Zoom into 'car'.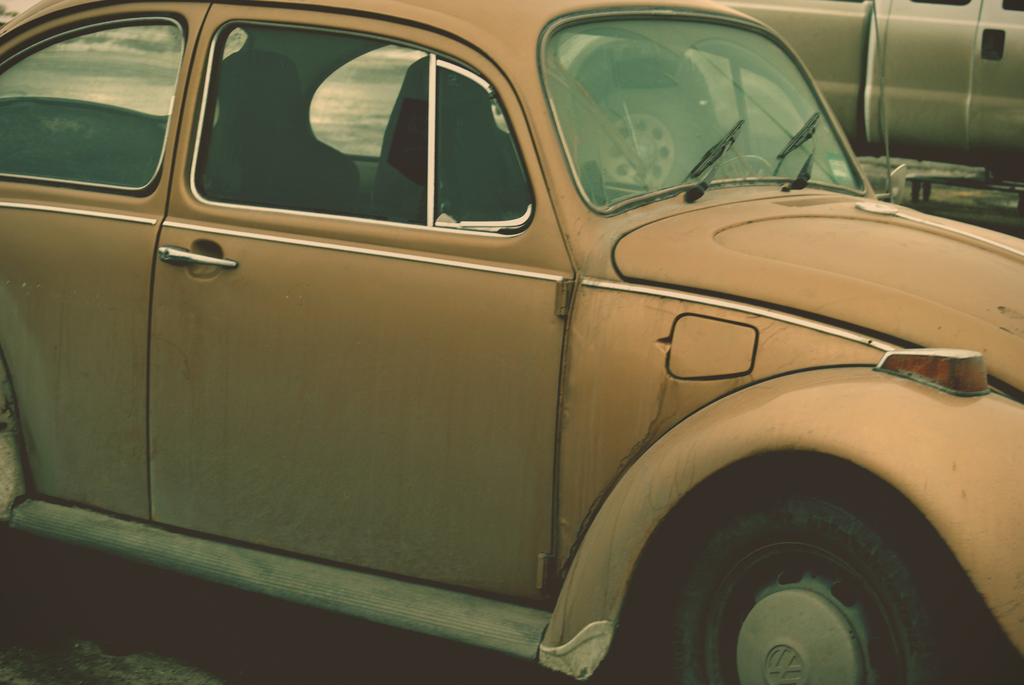
Zoom target: <bbox>0, 0, 1023, 684</bbox>.
